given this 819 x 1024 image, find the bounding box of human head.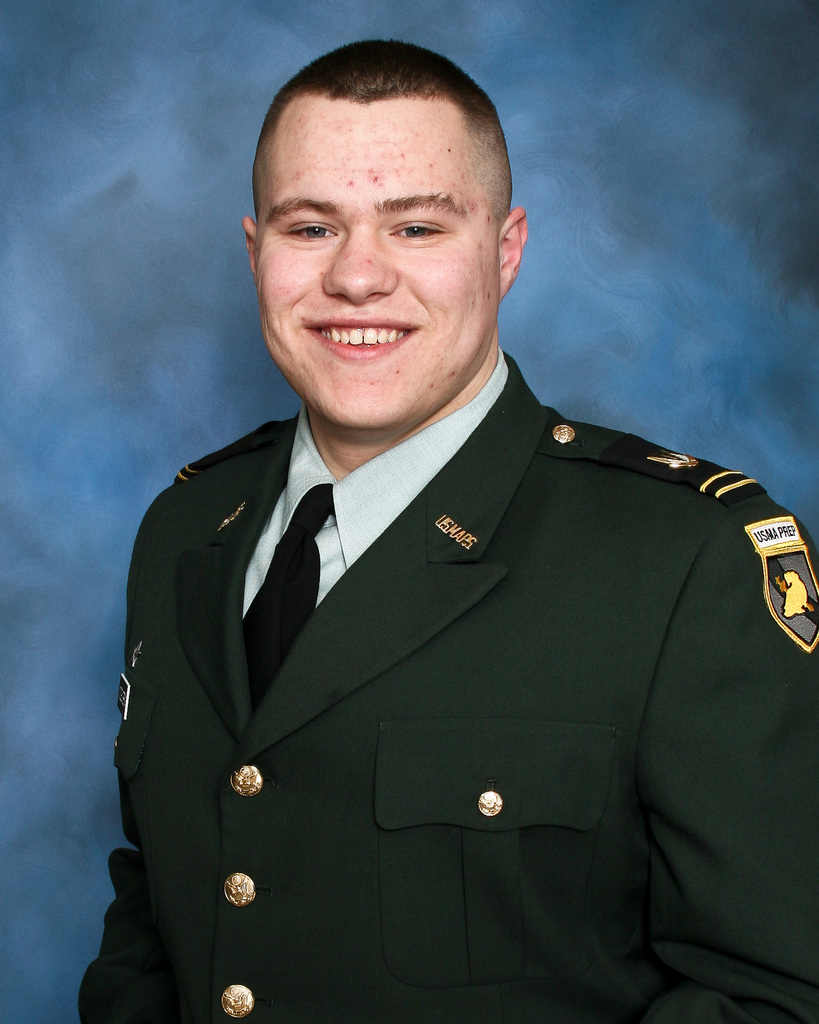
select_region(235, 38, 523, 442).
